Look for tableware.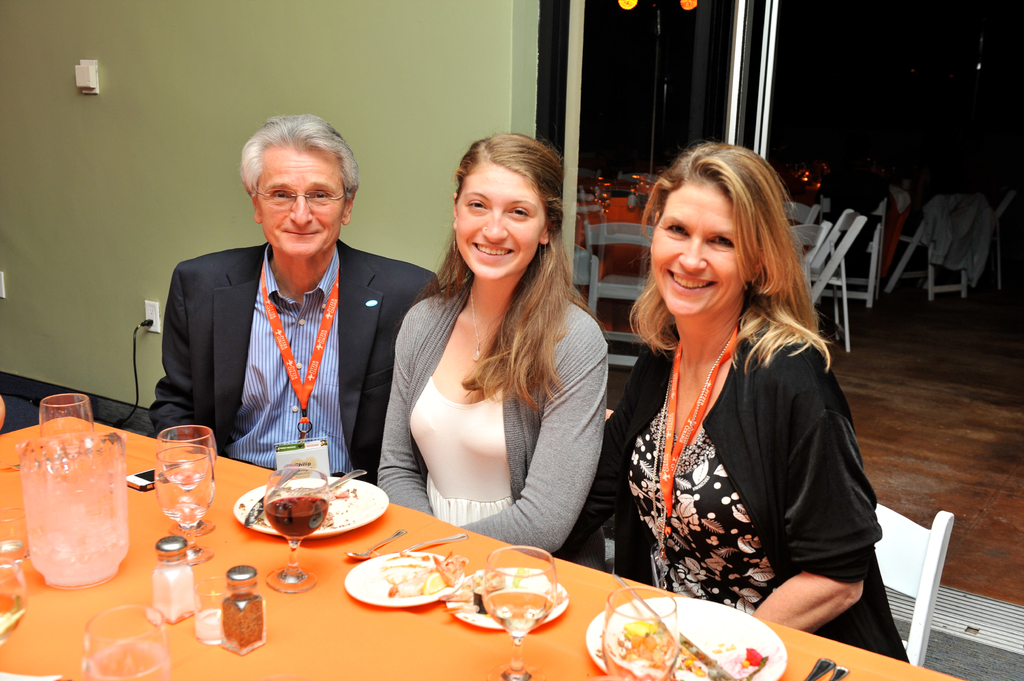
Found: <region>342, 549, 460, 614</region>.
